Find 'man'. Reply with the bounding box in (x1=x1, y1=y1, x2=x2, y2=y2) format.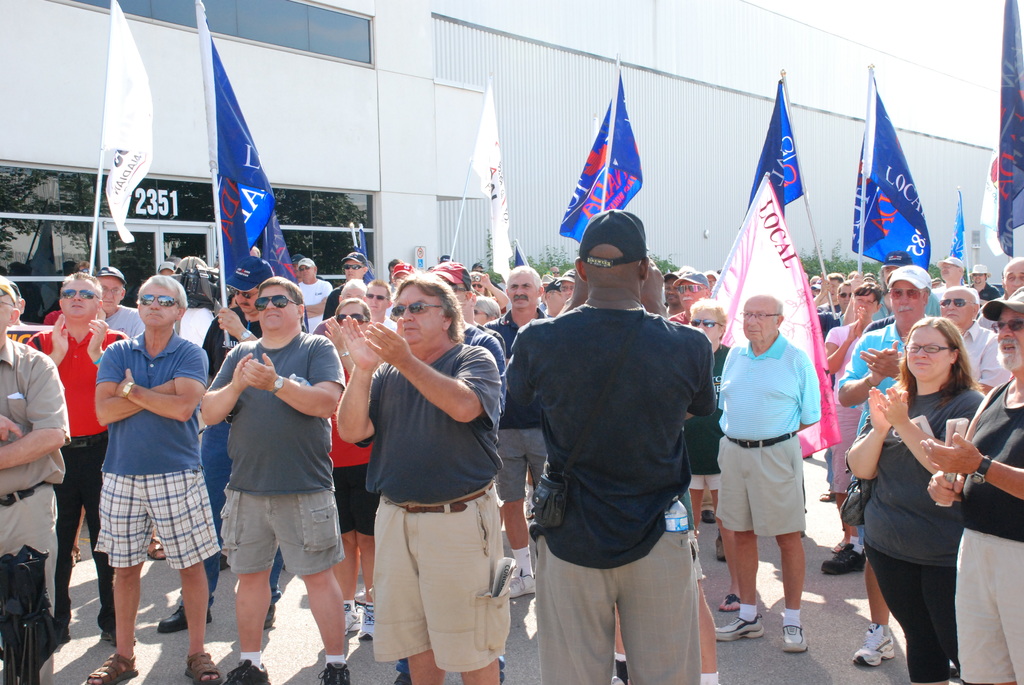
(x1=840, y1=253, x2=911, y2=328).
